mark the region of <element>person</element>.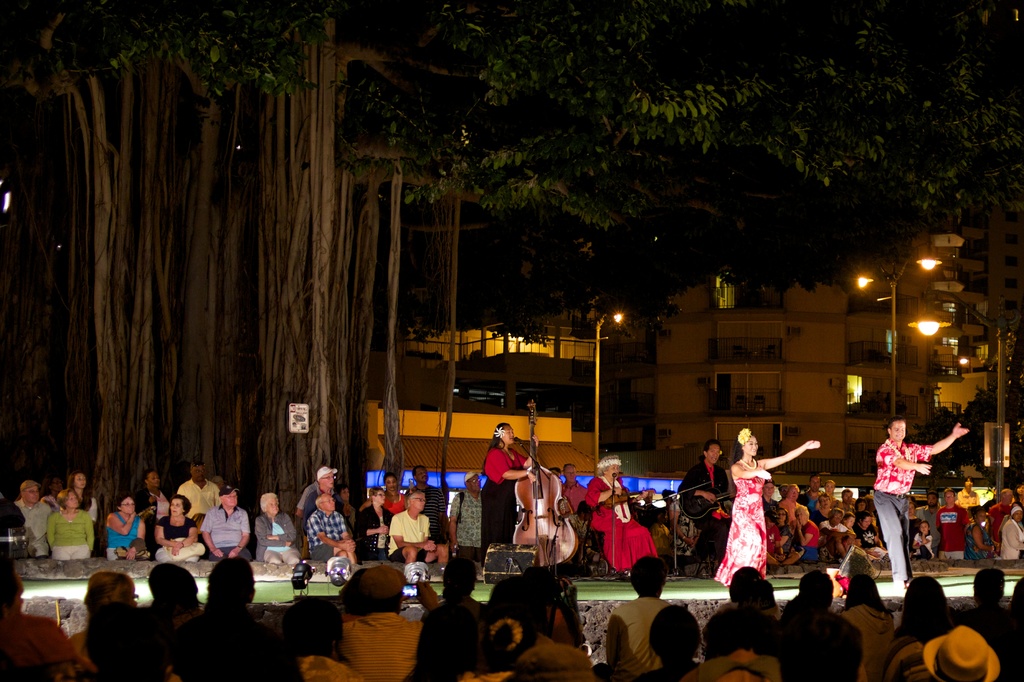
Region: [680, 443, 731, 561].
